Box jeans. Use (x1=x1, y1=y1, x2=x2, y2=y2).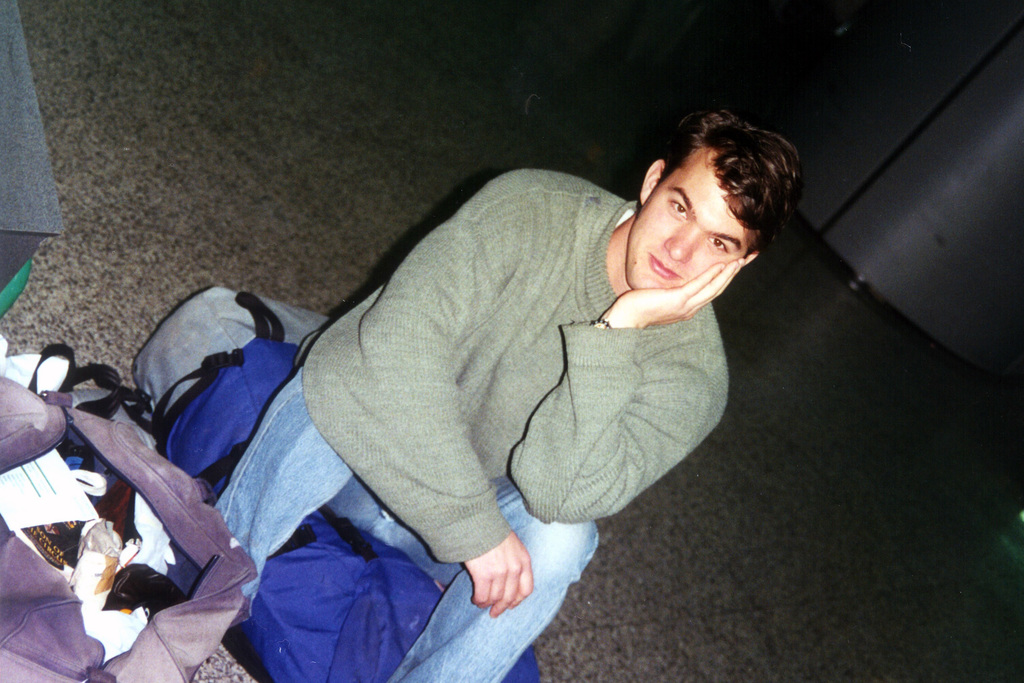
(x1=212, y1=365, x2=602, y2=682).
